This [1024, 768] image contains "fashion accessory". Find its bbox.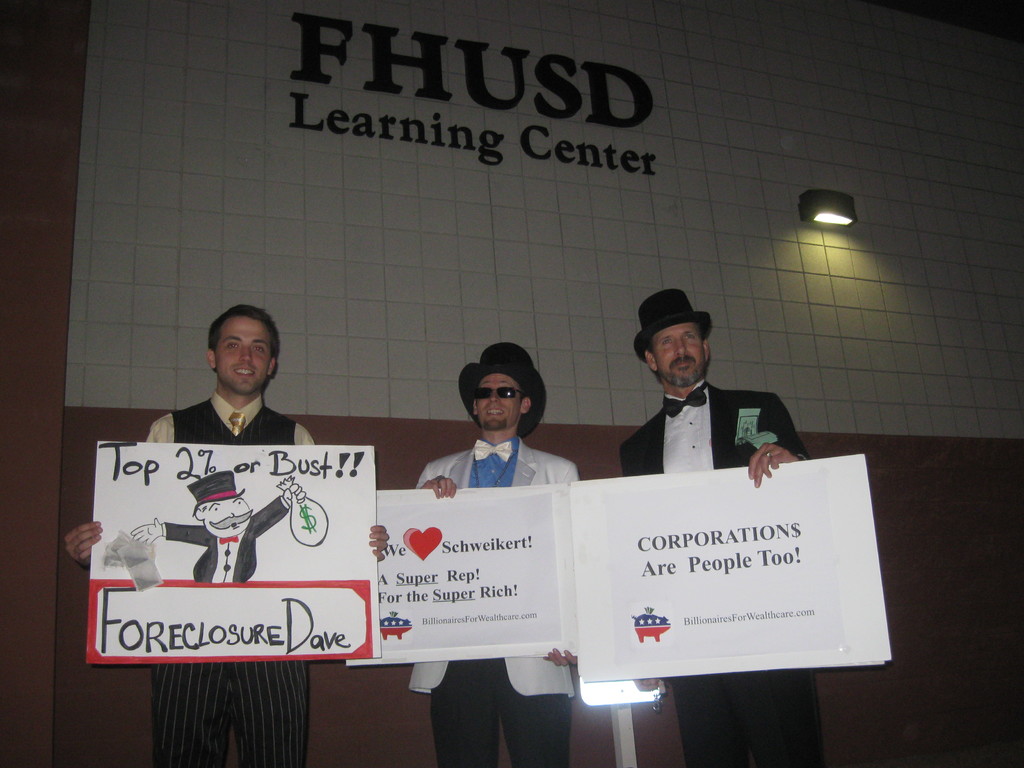
[228,410,245,435].
